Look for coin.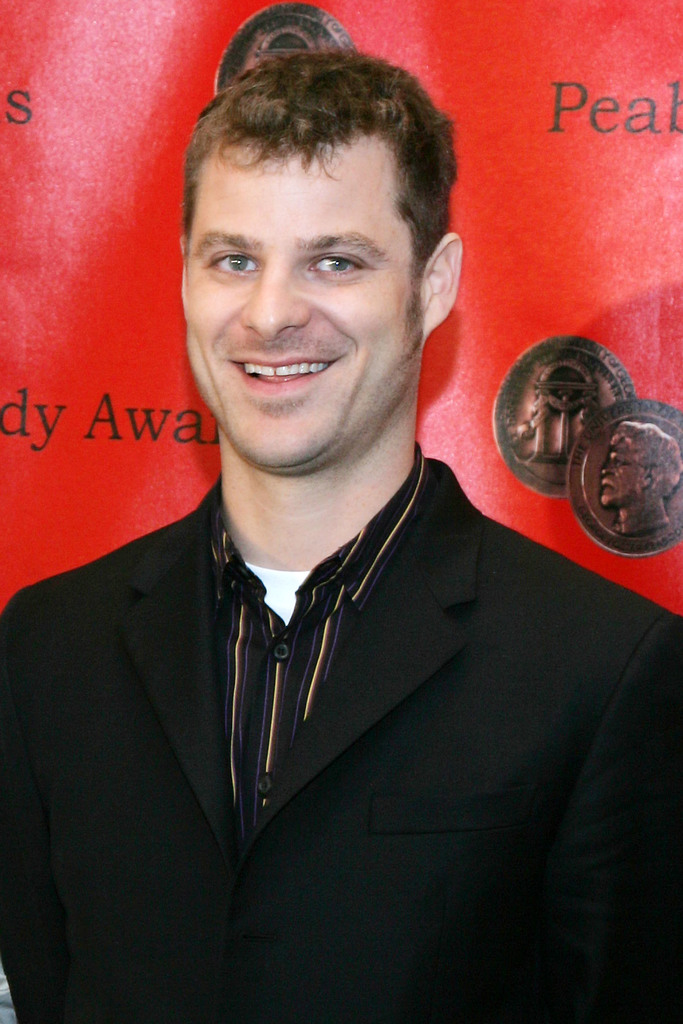
Found: (x1=493, y1=323, x2=635, y2=494).
